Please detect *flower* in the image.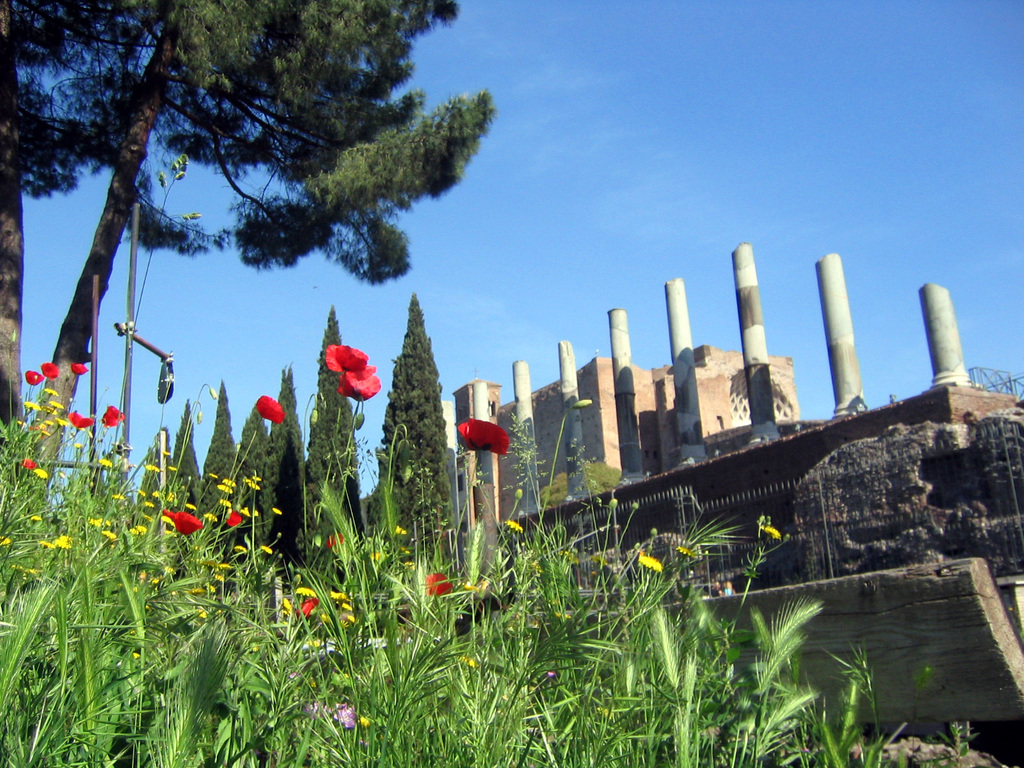
<bbox>308, 695, 332, 719</bbox>.
